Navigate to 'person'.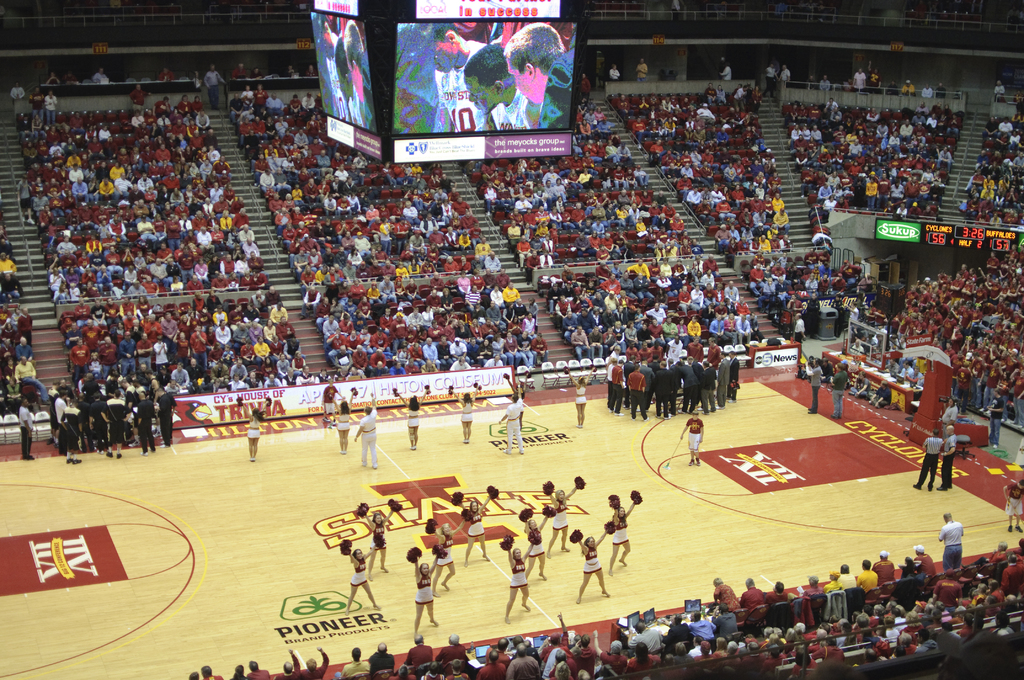
Navigation target: 910/436/942/491.
